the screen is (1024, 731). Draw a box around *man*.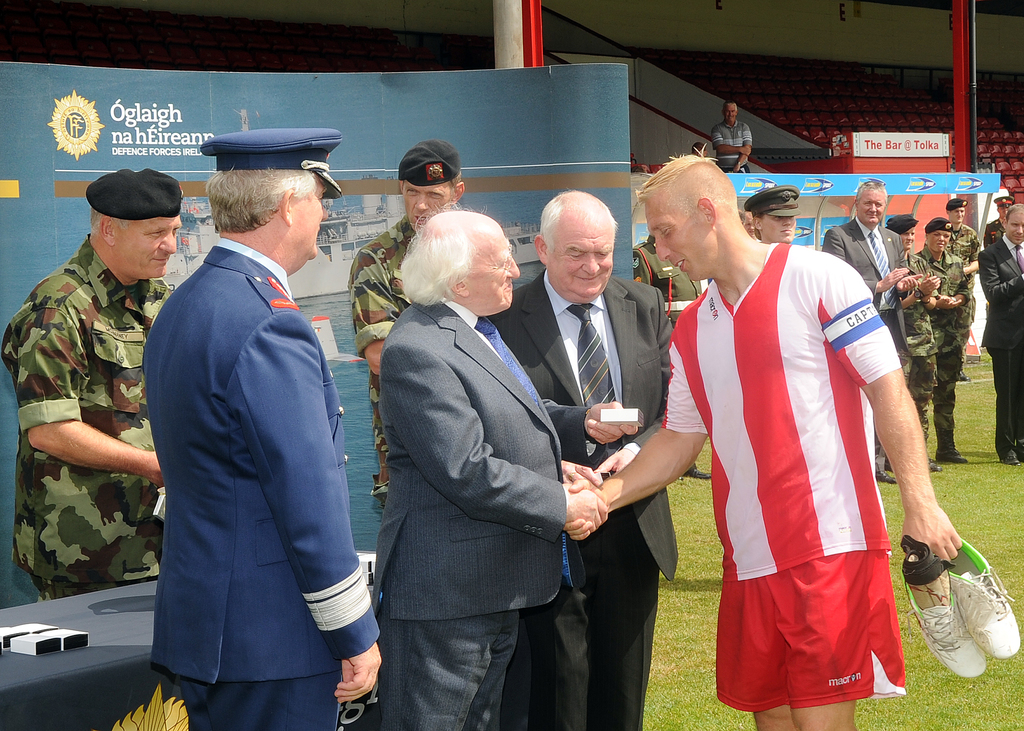
(x1=716, y1=102, x2=751, y2=173).
